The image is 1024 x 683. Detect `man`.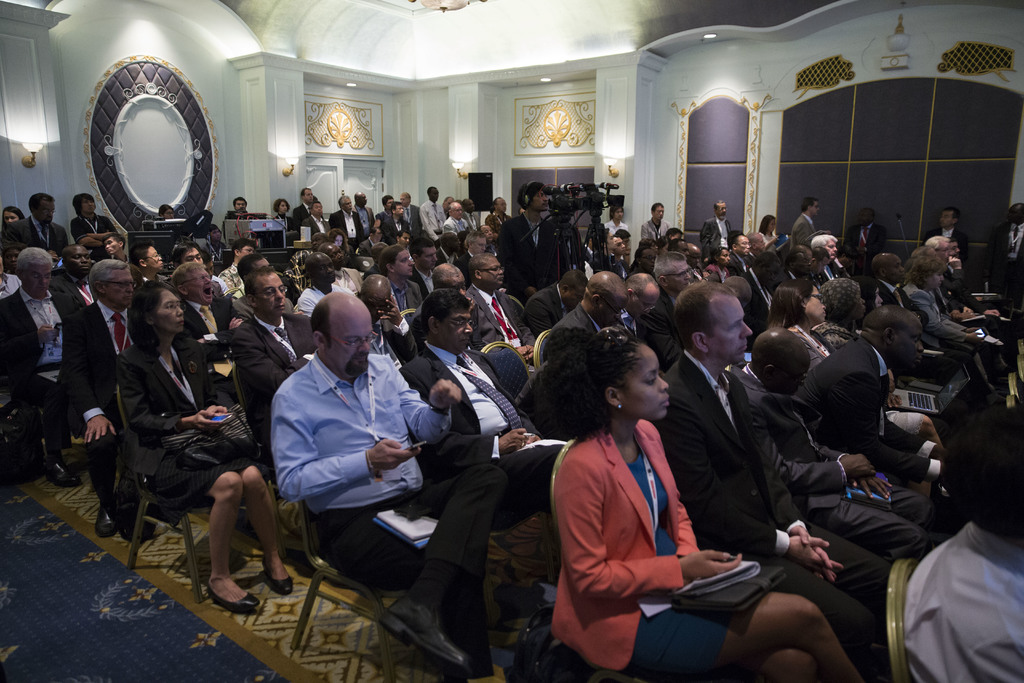
Detection: 67 192 118 251.
